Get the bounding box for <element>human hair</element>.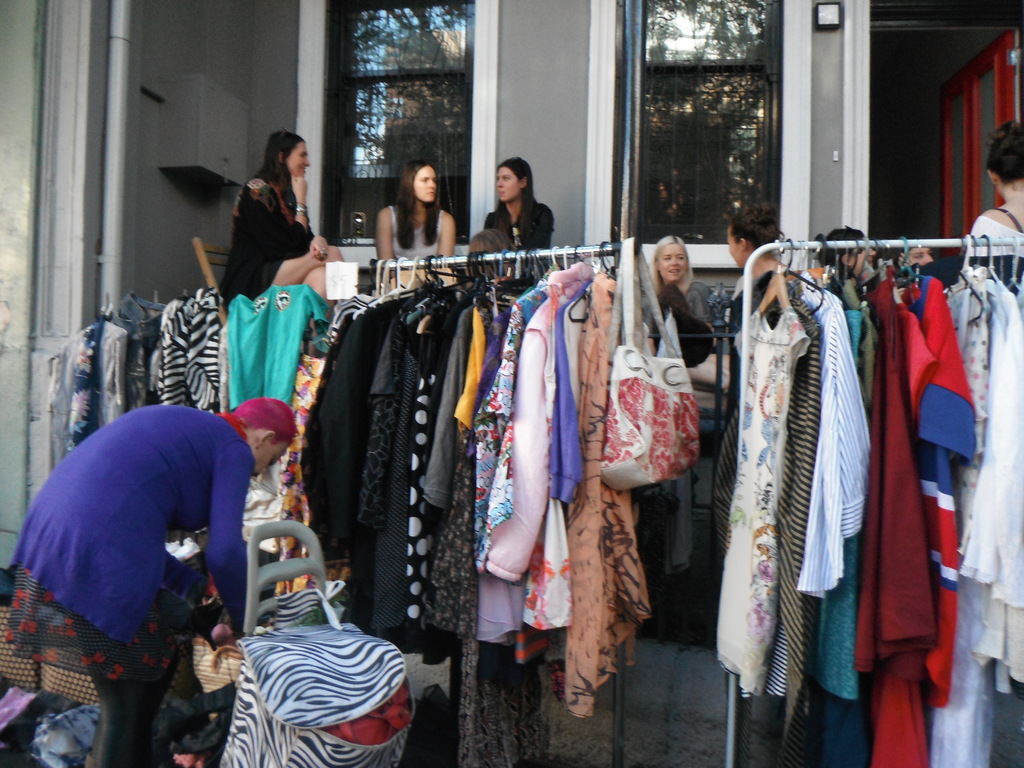
locate(652, 234, 696, 300).
